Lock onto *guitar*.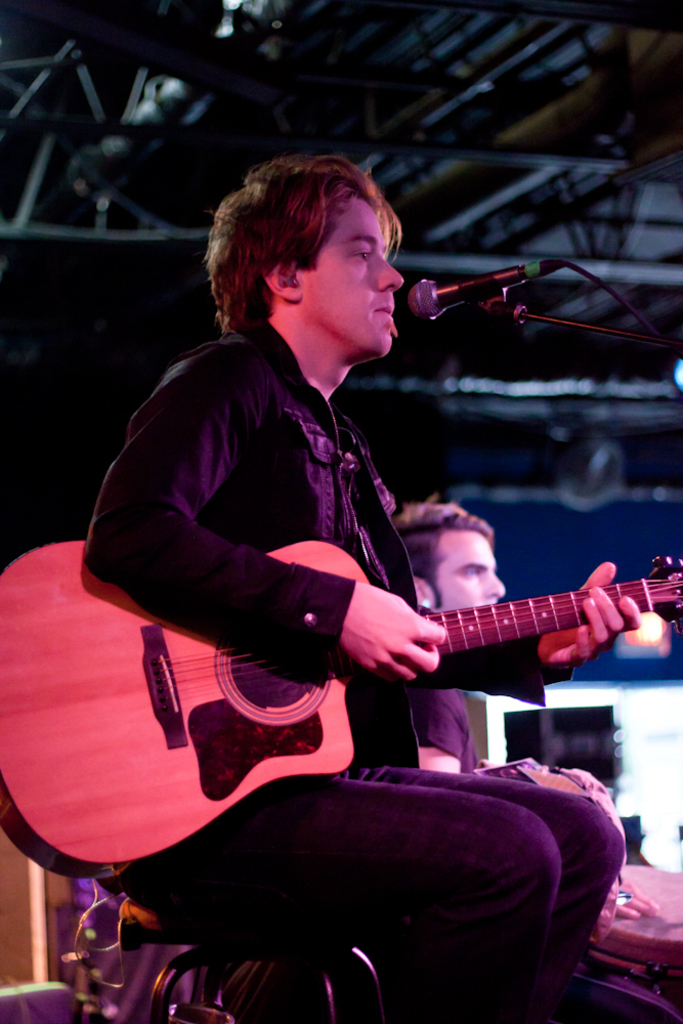
Locked: rect(0, 537, 682, 881).
